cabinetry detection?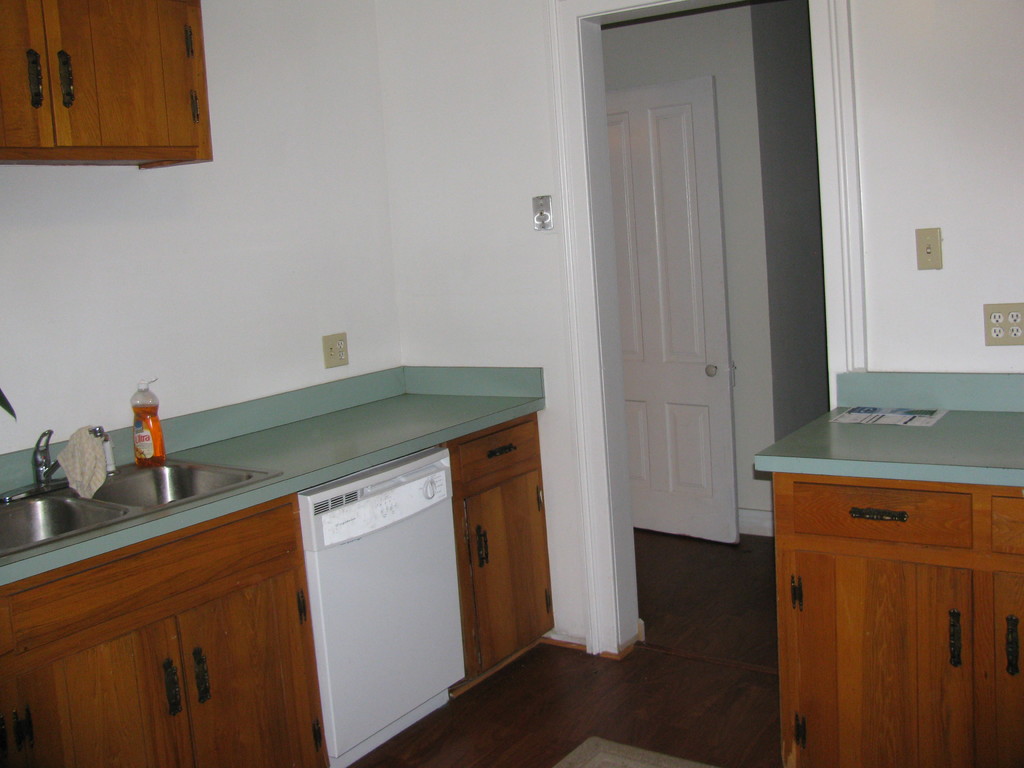
(left=0, top=413, right=552, bottom=767)
